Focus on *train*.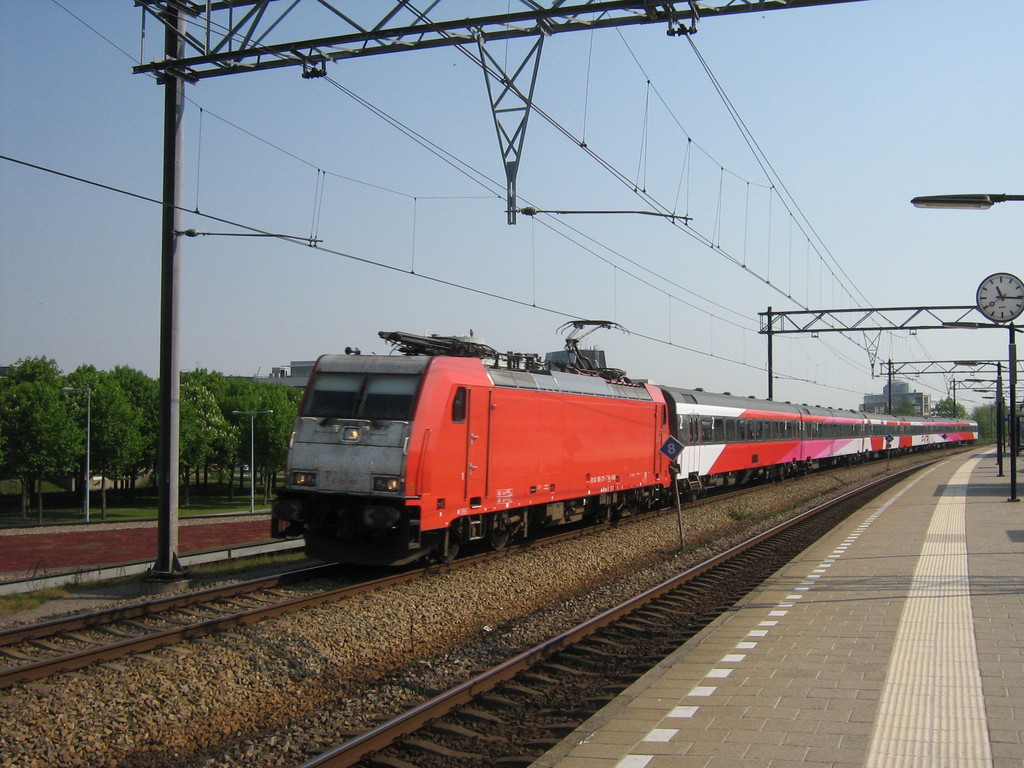
Focused at region(267, 316, 979, 566).
